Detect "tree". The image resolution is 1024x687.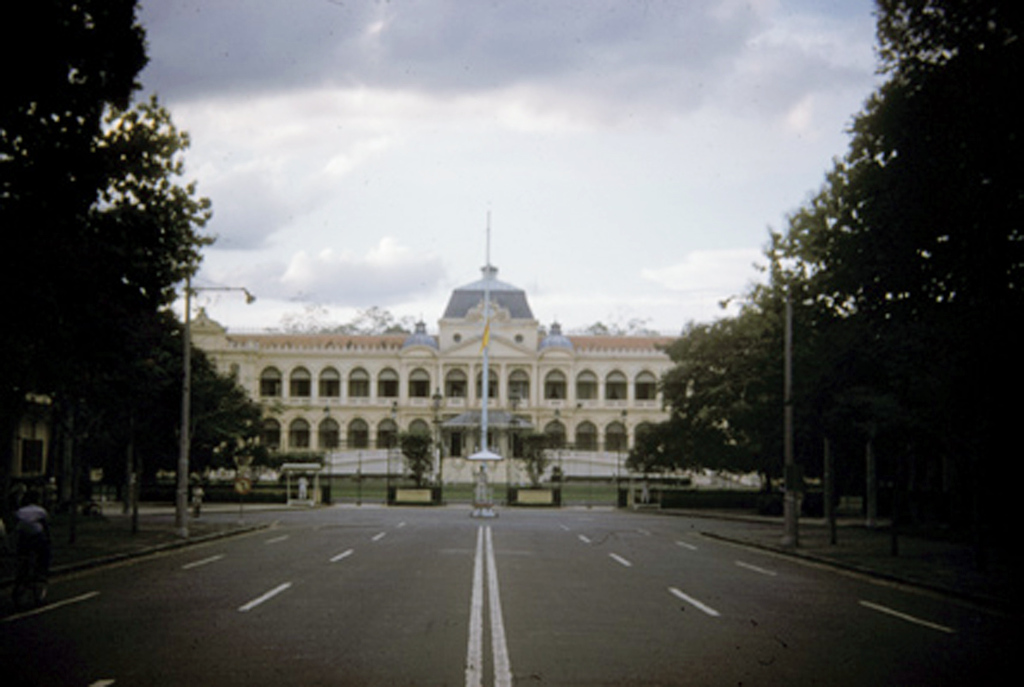
(x1=399, y1=433, x2=432, y2=484).
